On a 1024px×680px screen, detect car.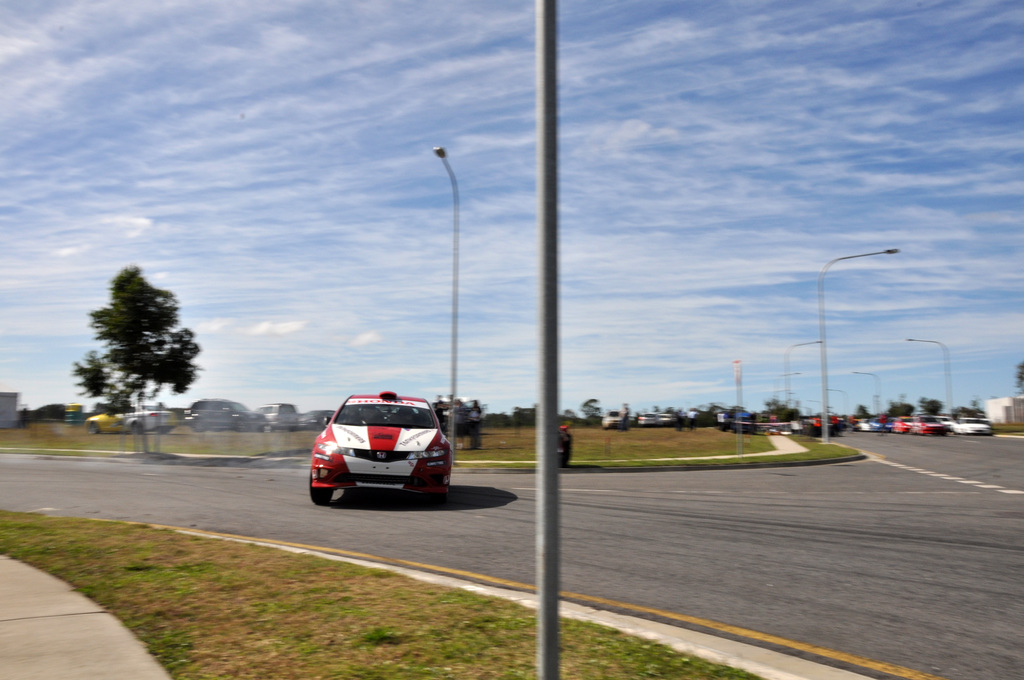
<region>262, 403, 300, 434</region>.
